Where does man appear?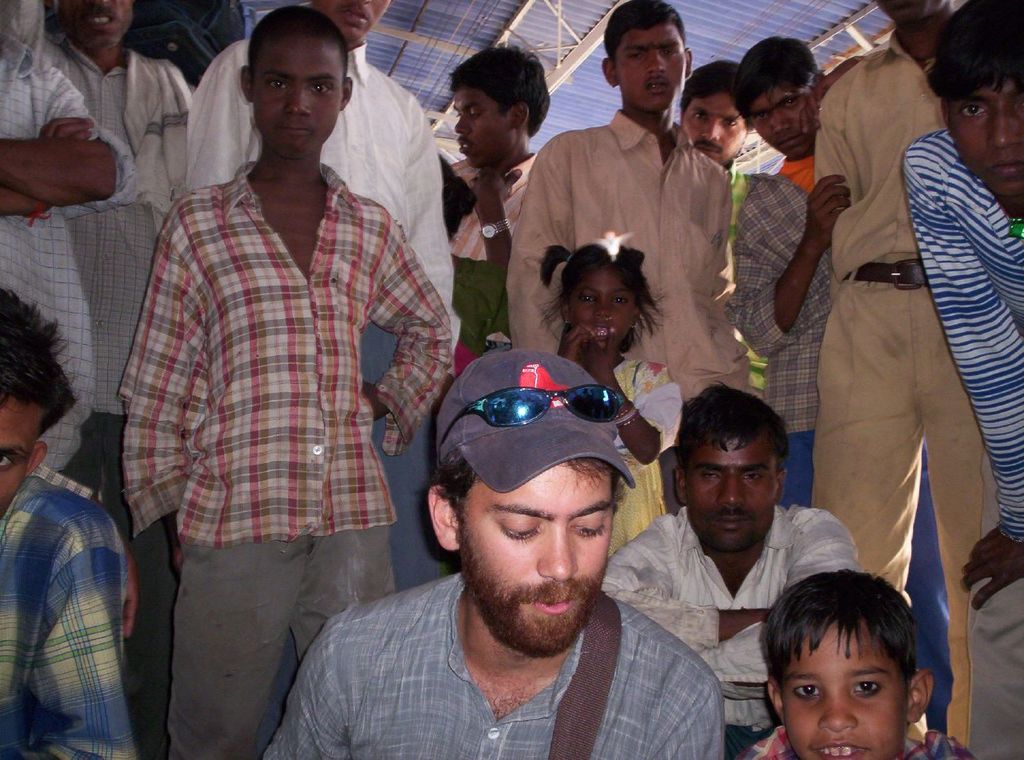
Appears at 34, 0, 193, 759.
